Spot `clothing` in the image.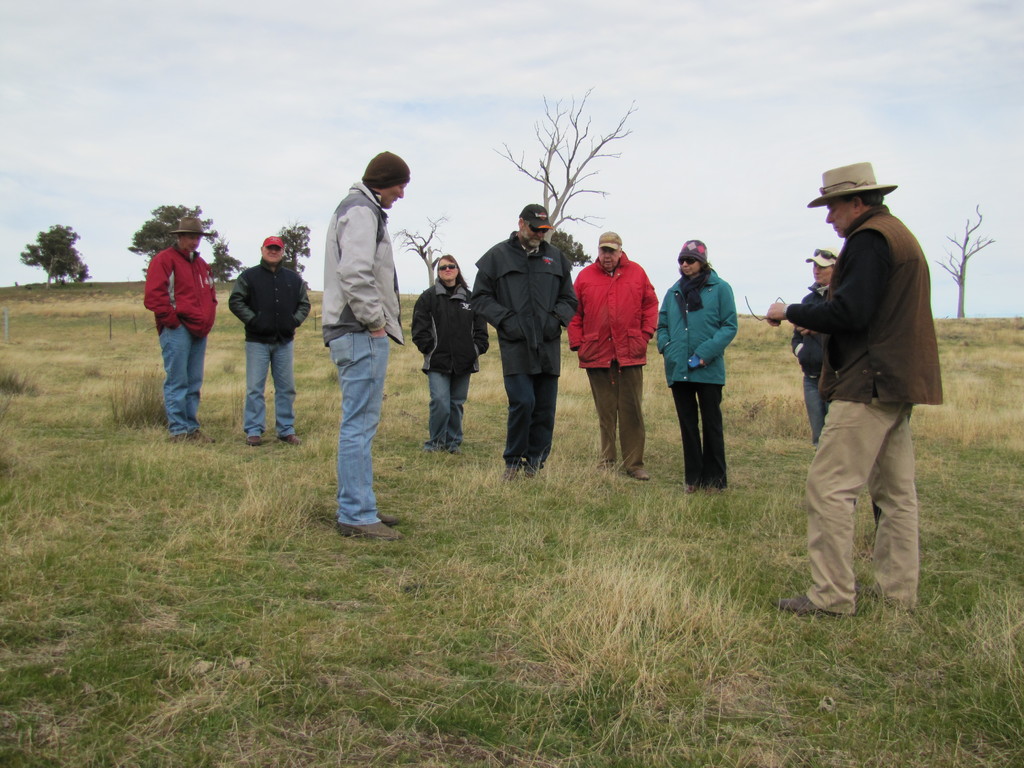
`clothing` found at bbox=[664, 266, 733, 488].
